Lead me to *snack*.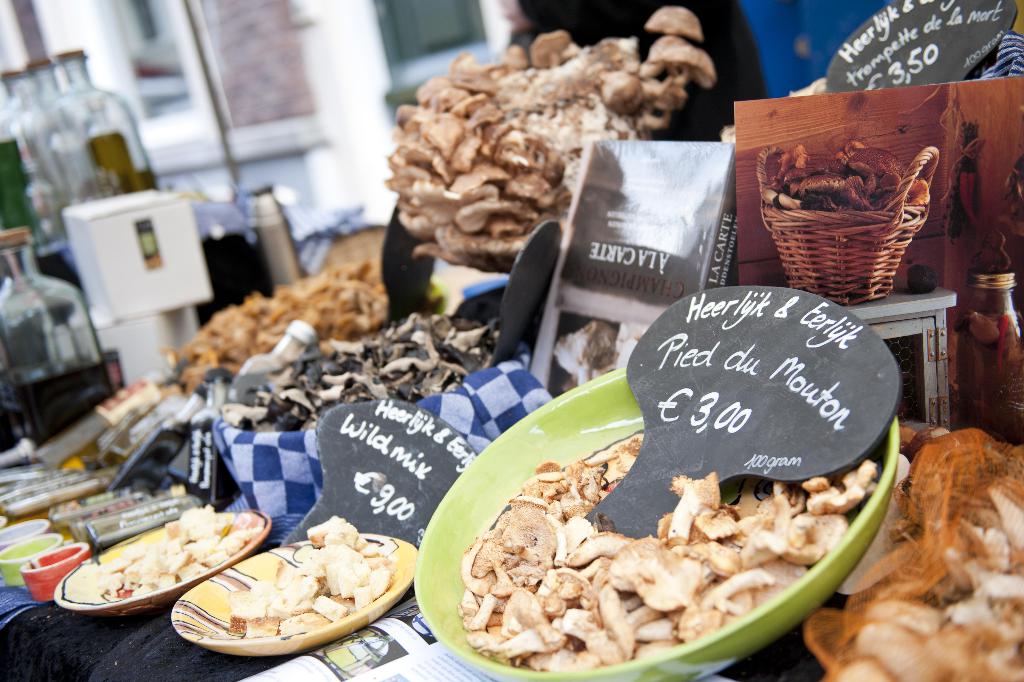
Lead to 758, 143, 921, 220.
